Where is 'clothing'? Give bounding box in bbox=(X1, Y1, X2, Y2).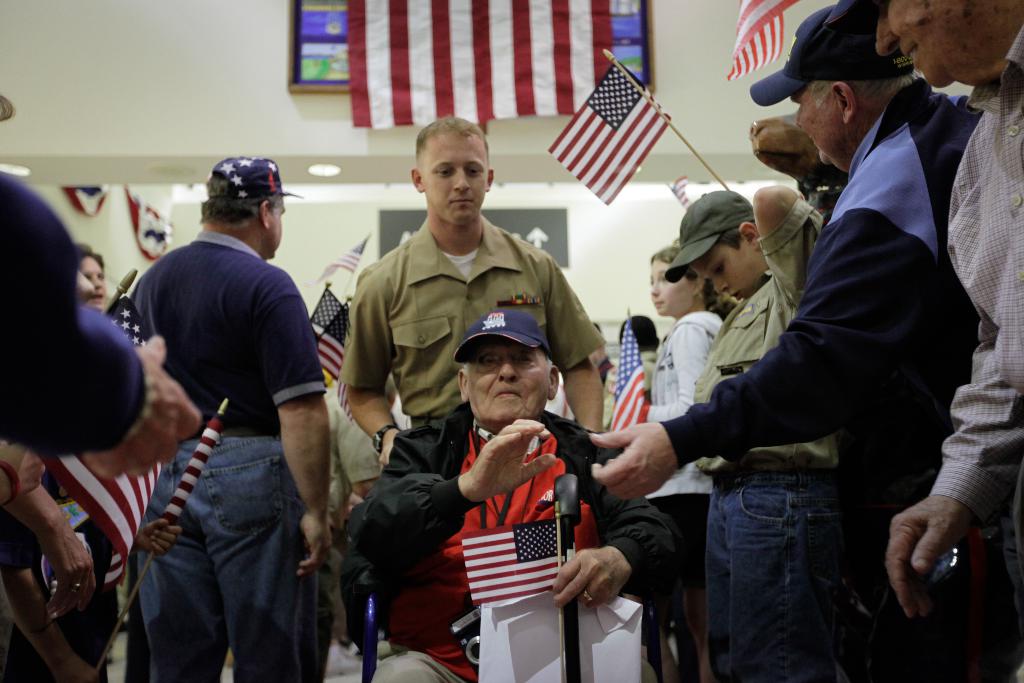
bbox=(122, 213, 330, 680).
